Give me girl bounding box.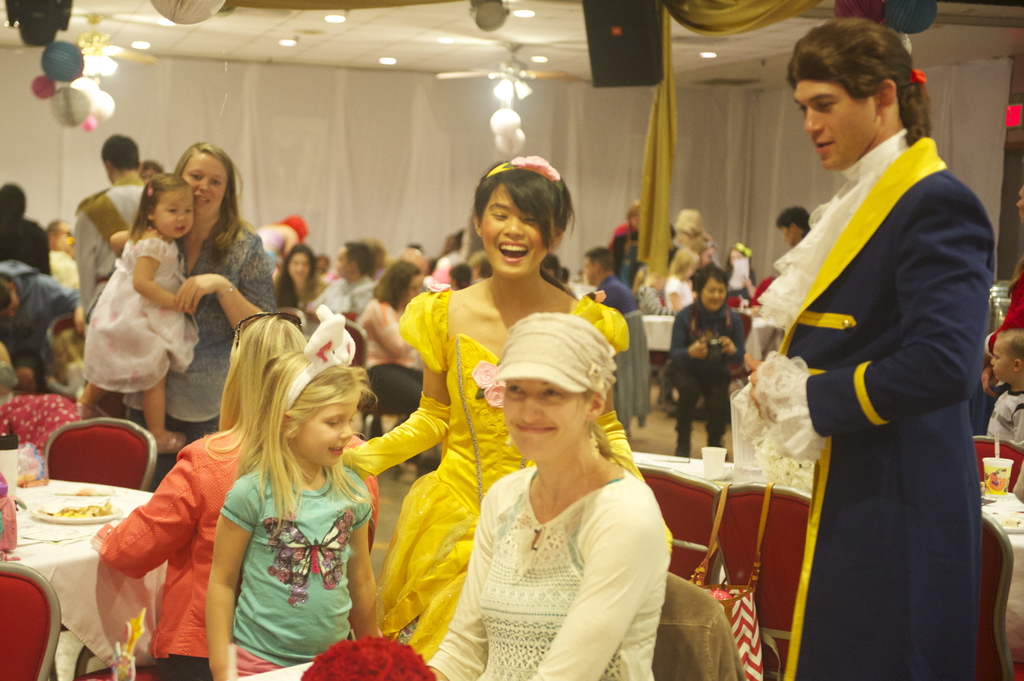
crop(341, 154, 674, 669).
